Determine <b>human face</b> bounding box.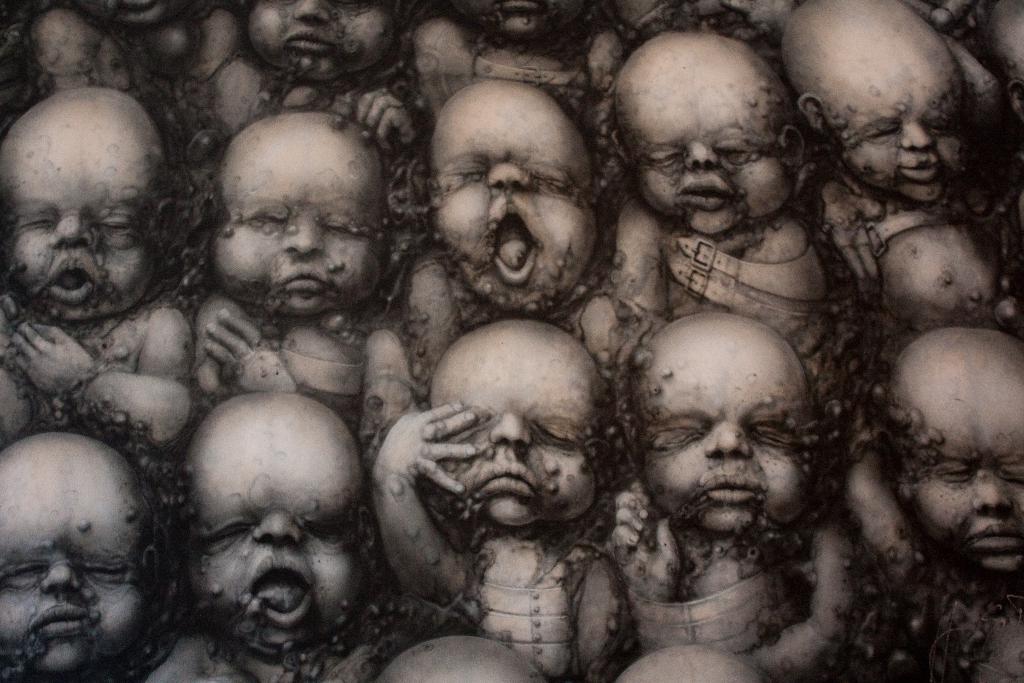
Determined: box=[211, 140, 391, 313].
